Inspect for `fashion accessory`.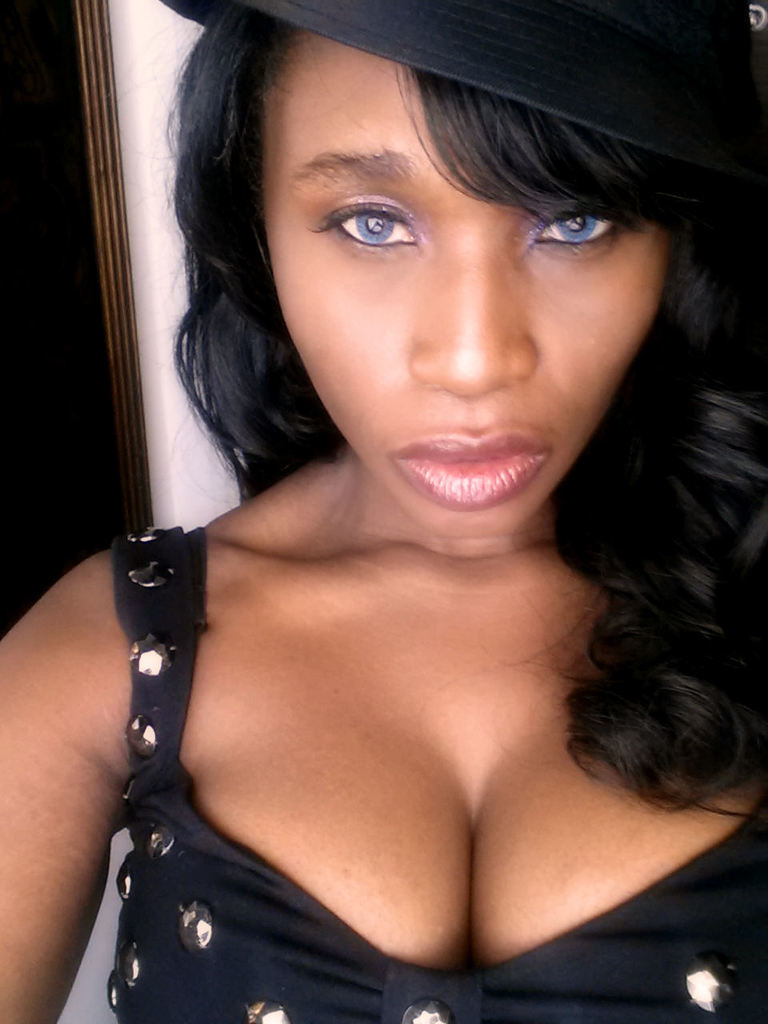
Inspection: [161, 0, 767, 186].
